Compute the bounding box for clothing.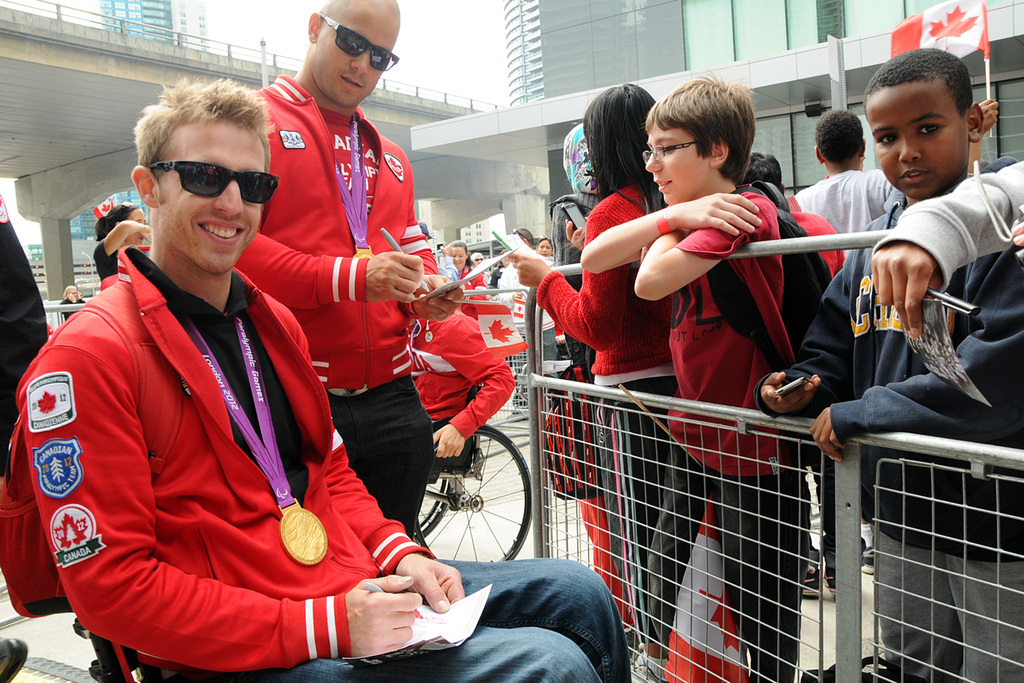
select_region(880, 162, 1009, 284).
